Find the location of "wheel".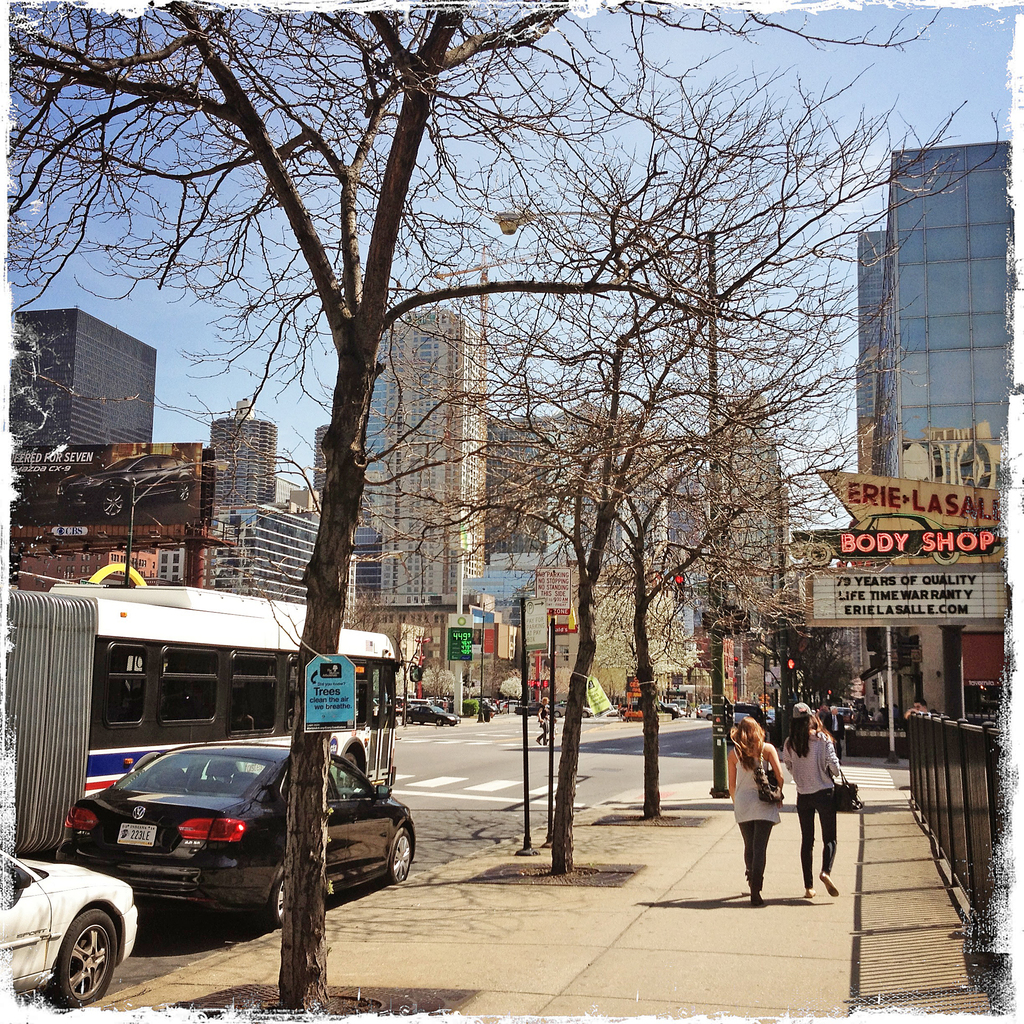
Location: l=391, t=829, r=412, b=881.
